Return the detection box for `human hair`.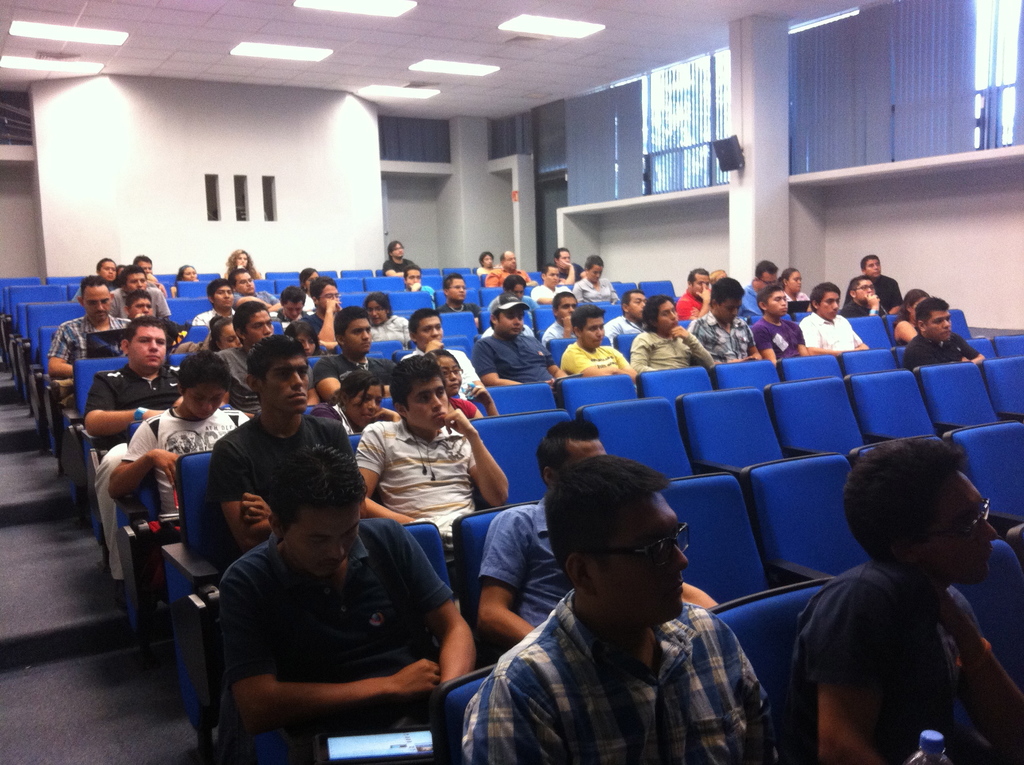
82, 272, 109, 300.
